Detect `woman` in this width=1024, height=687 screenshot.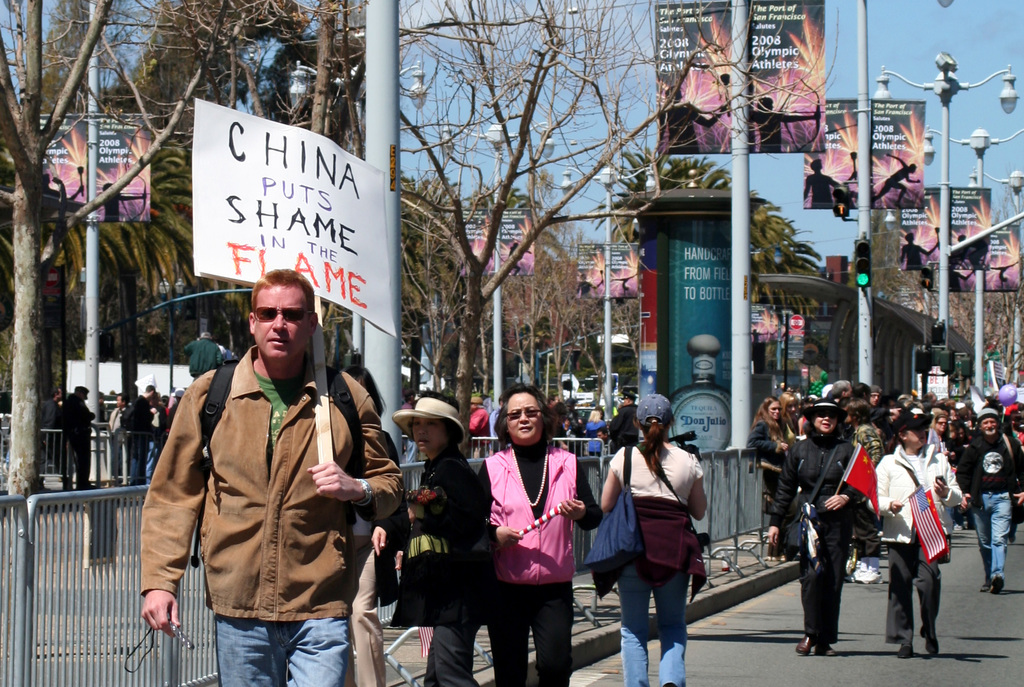
Detection: left=482, top=384, right=588, bottom=686.
